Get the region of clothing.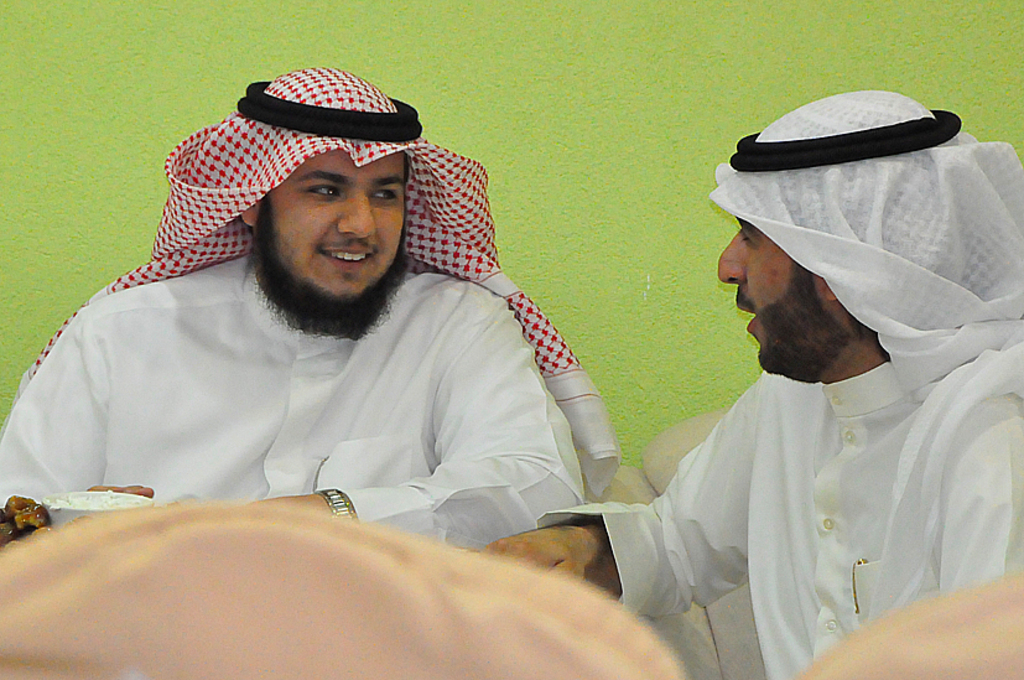
(x1=0, y1=63, x2=623, y2=554).
